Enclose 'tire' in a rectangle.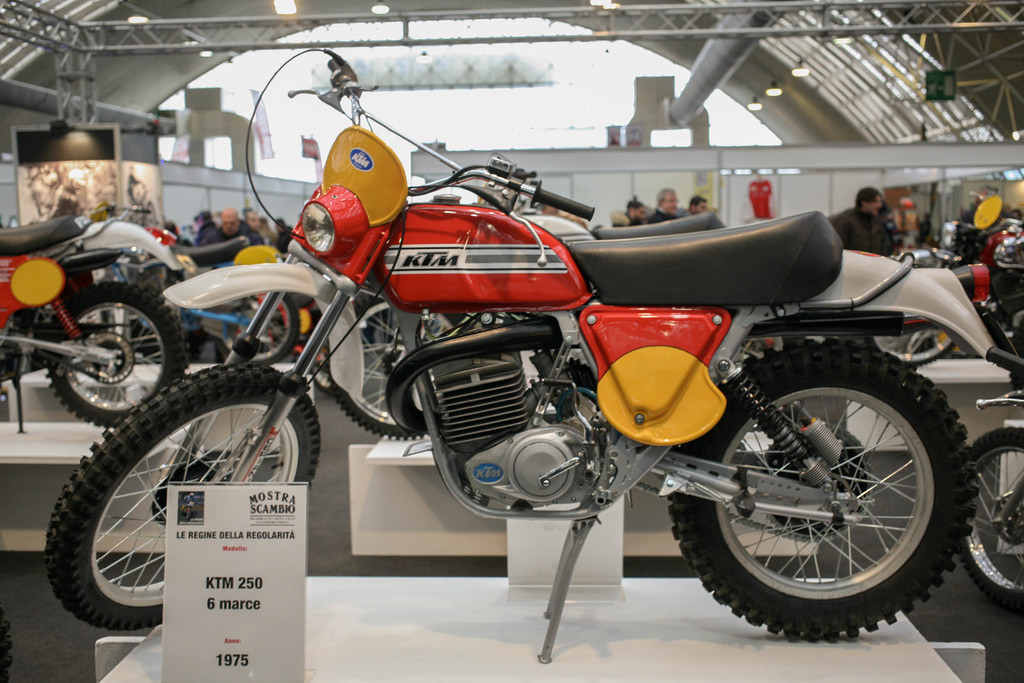
Rect(660, 332, 988, 647).
